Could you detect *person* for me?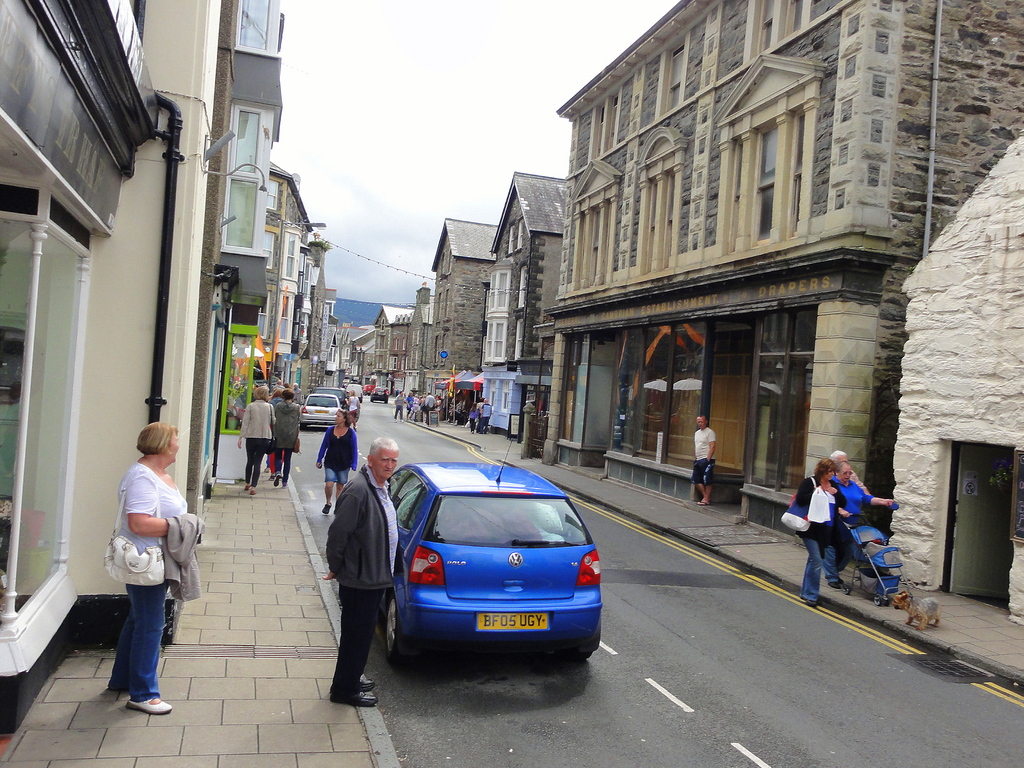
Detection result: {"x1": 314, "y1": 407, "x2": 360, "y2": 516}.
